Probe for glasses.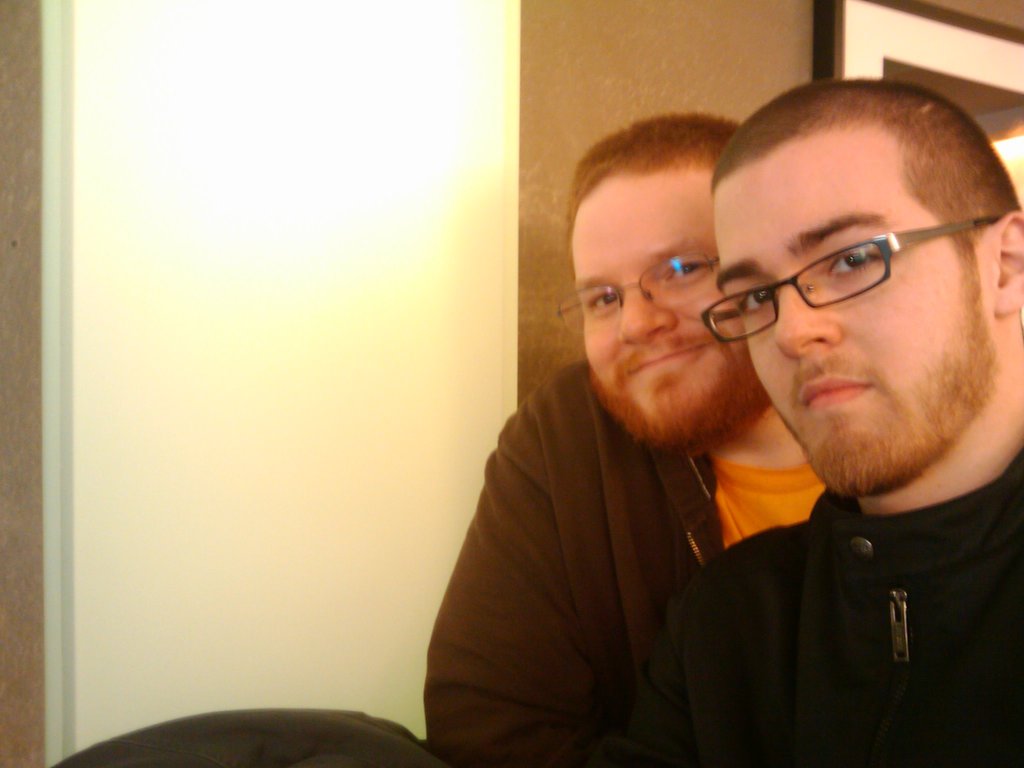
Probe result: box(553, 259, 719, 331).
